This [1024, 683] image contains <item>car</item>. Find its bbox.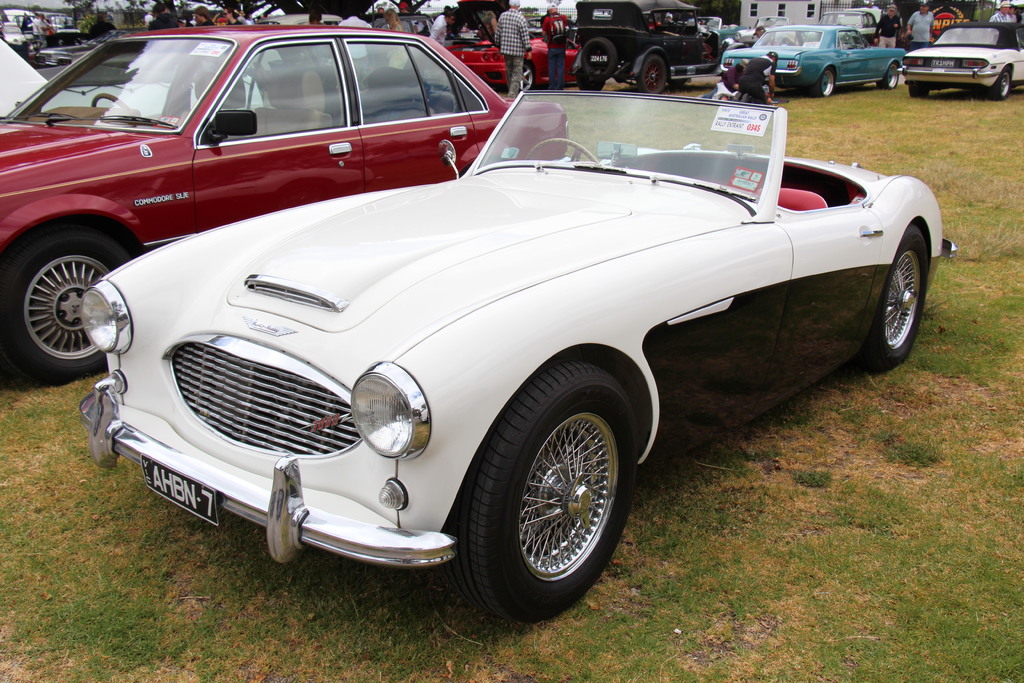
l=1, t=38, r=263, b=117.
